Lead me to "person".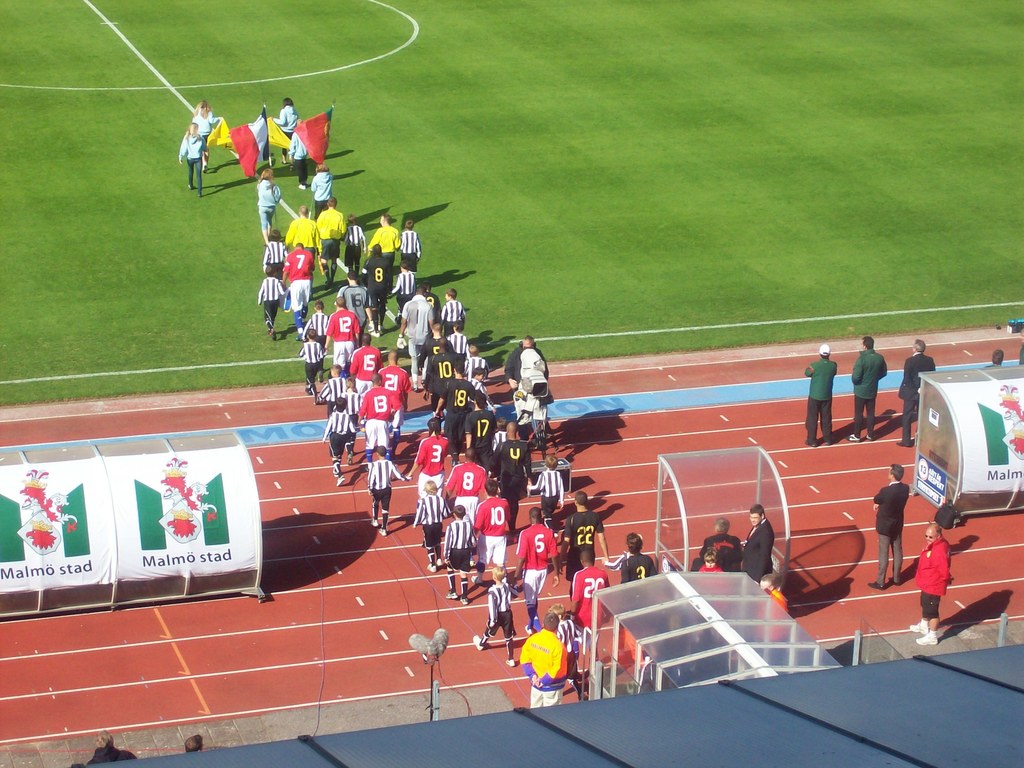
Lead to box=[321, 296, 358, 363].
